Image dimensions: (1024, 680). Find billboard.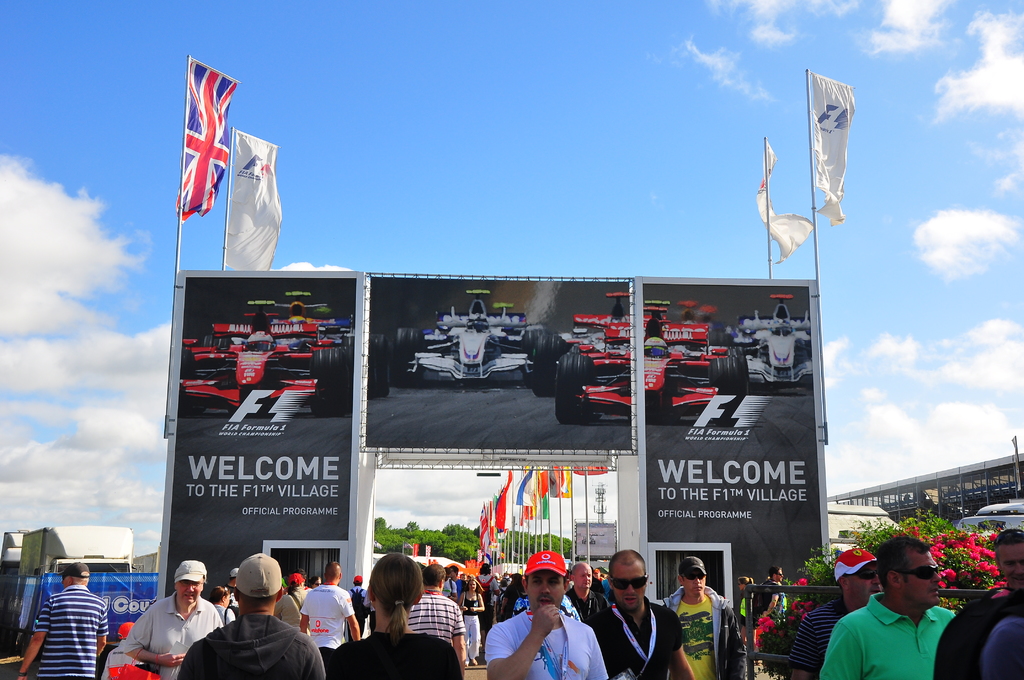
pyautogui.locateOnScreen(372, 279, 634, 453).
